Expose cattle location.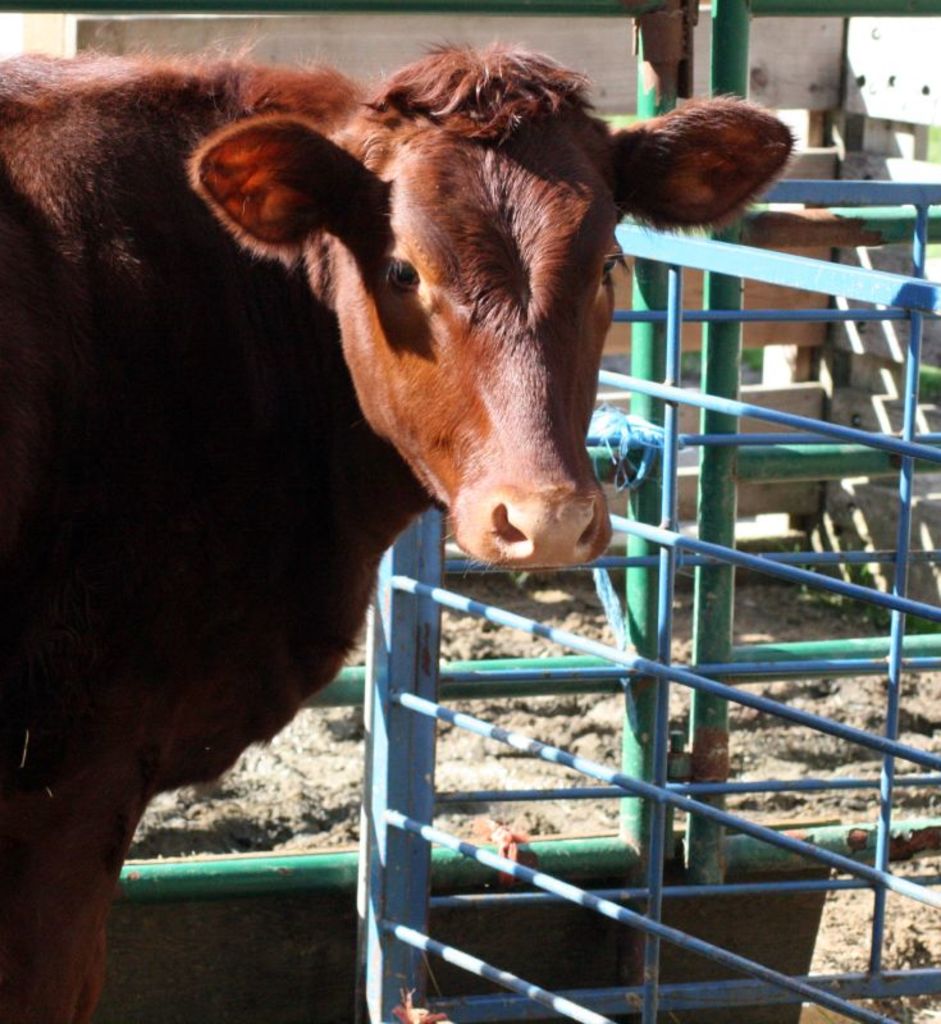
Exposed at pyautogui.locateOnScreen(0, 18, 794, 988).
